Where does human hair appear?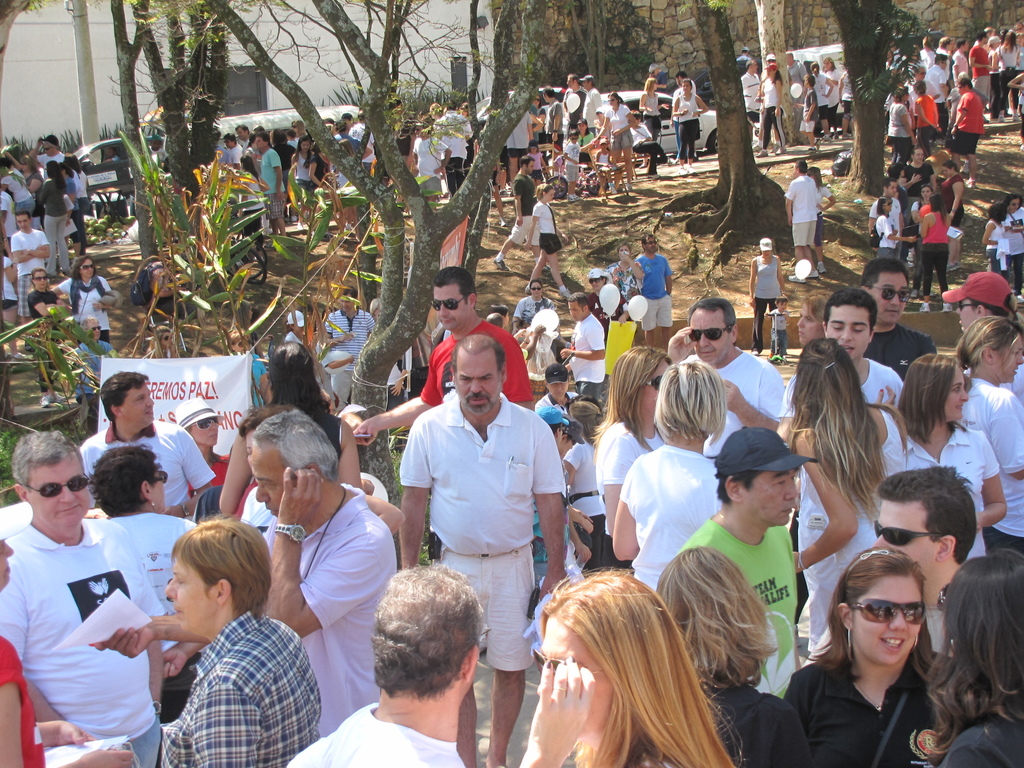
Appears at BBox(657, 546, 773, 689).
